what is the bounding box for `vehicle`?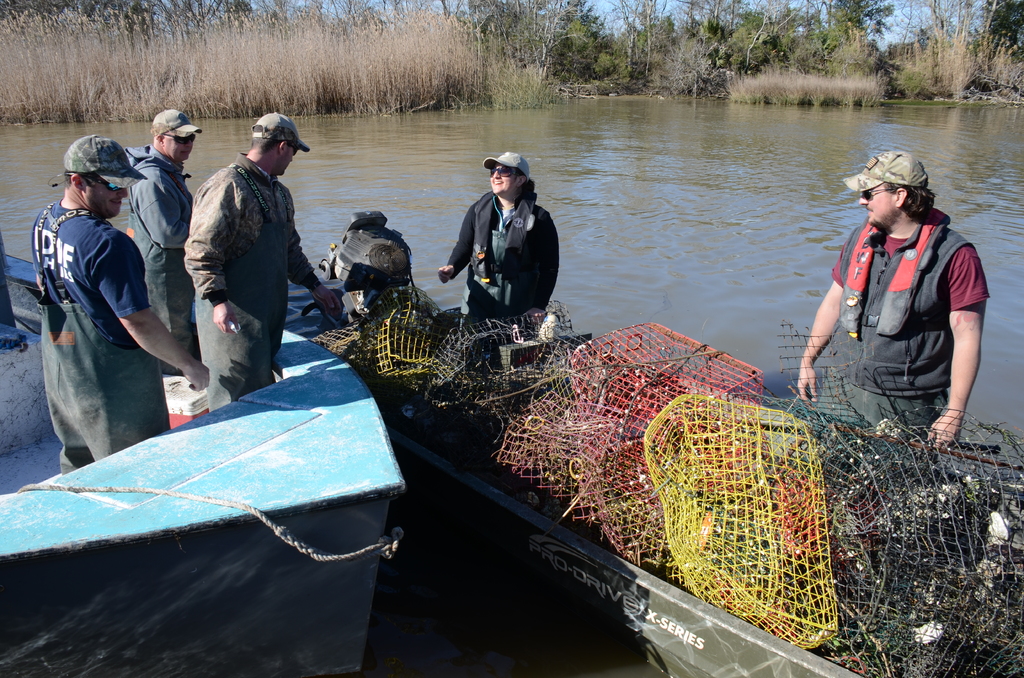
bbox=[0, 246, 403, 677].
